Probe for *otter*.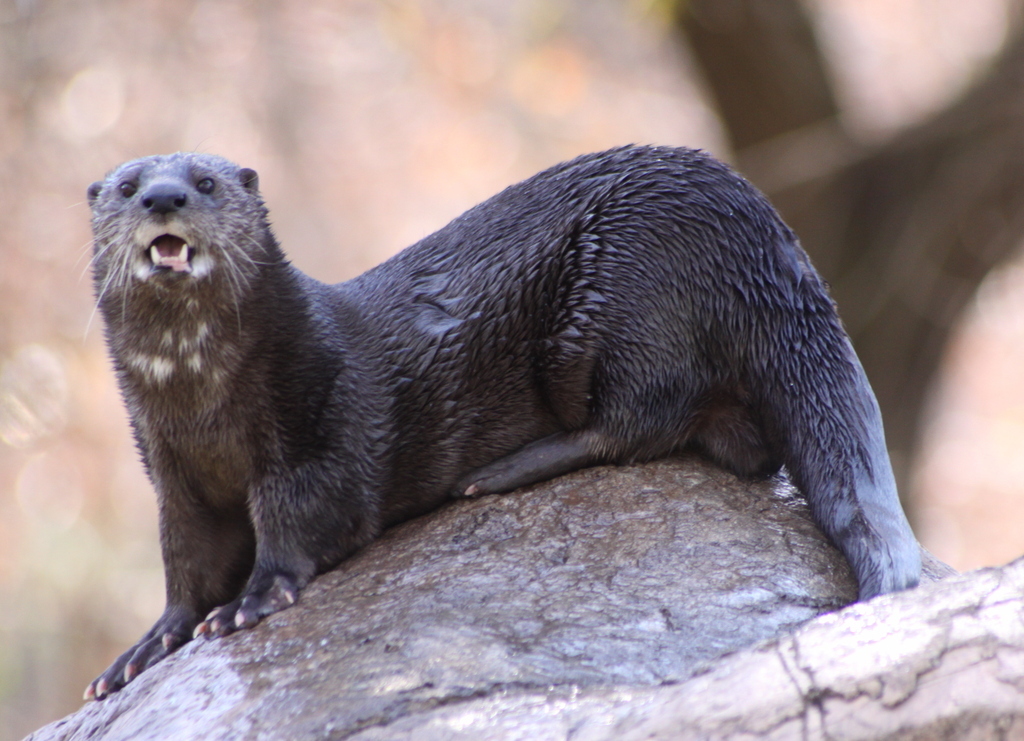
Probe result: bbox(89, 143, 946, 698).
